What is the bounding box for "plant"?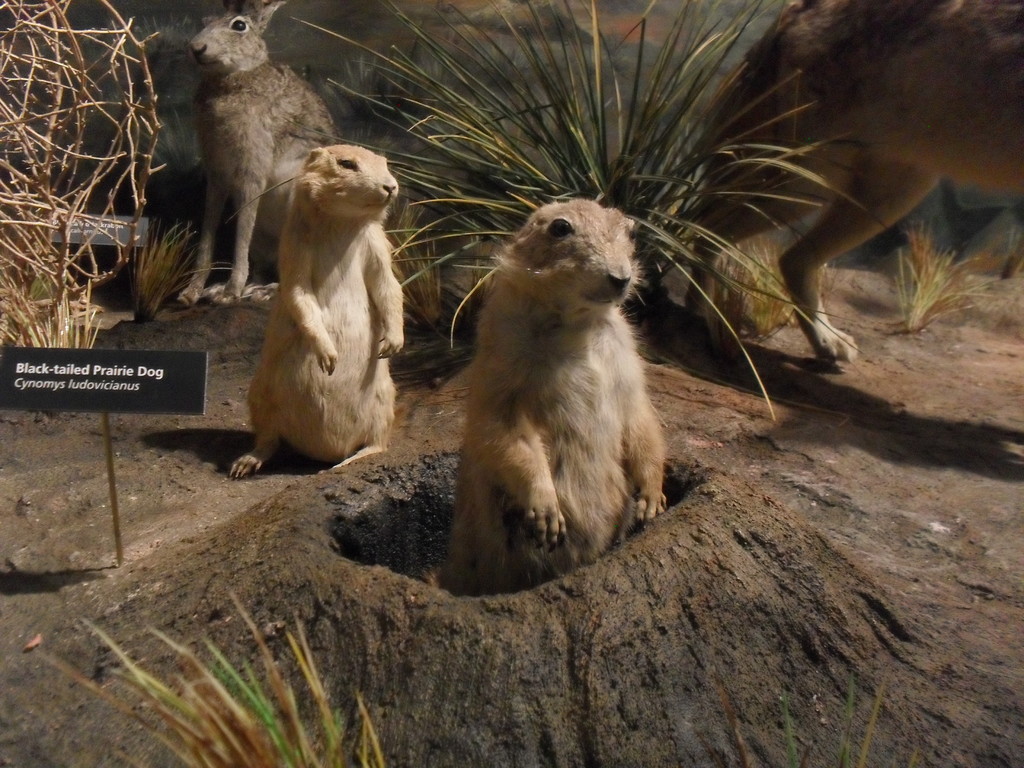
584:6:684:77.
